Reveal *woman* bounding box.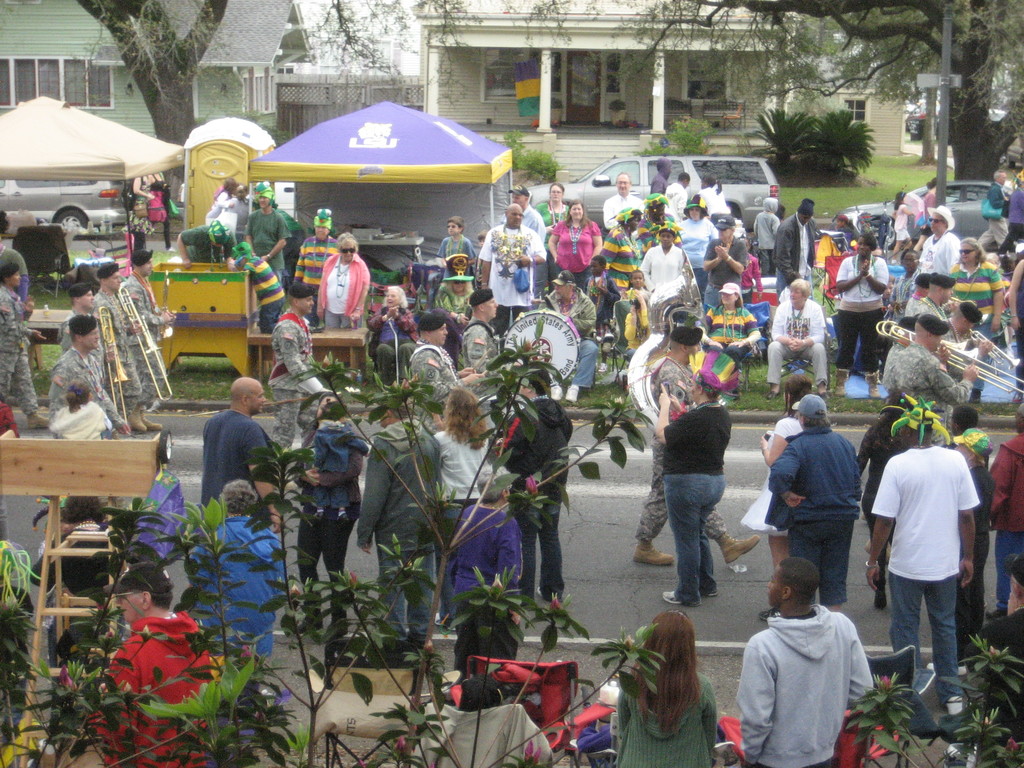
Revealed: (x1=677, y1=195, x2=716, y2=301).
